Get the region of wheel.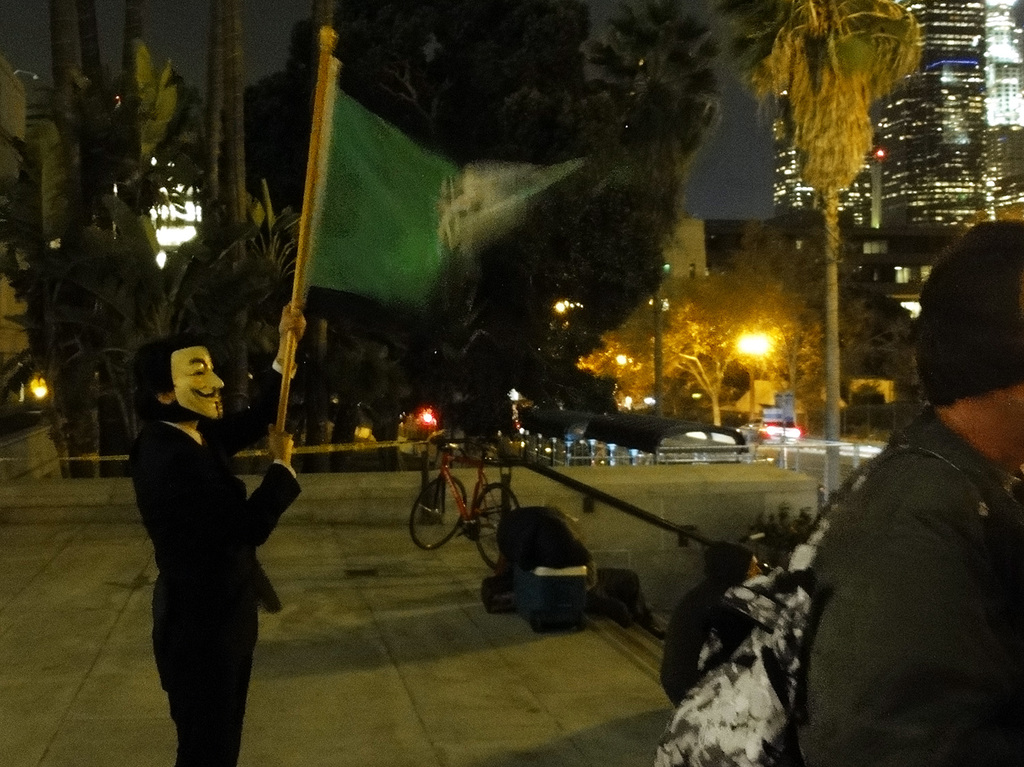
408:484:477:566.
